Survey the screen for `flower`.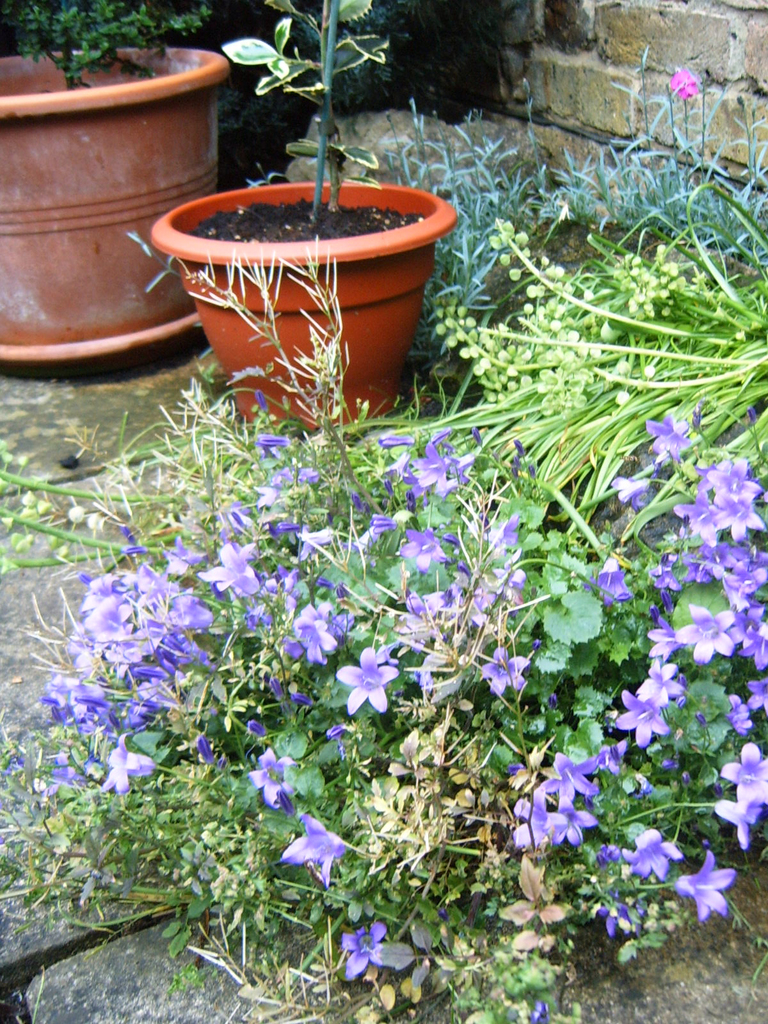
Survey found: bbox=[671, 68, 702, 102].
